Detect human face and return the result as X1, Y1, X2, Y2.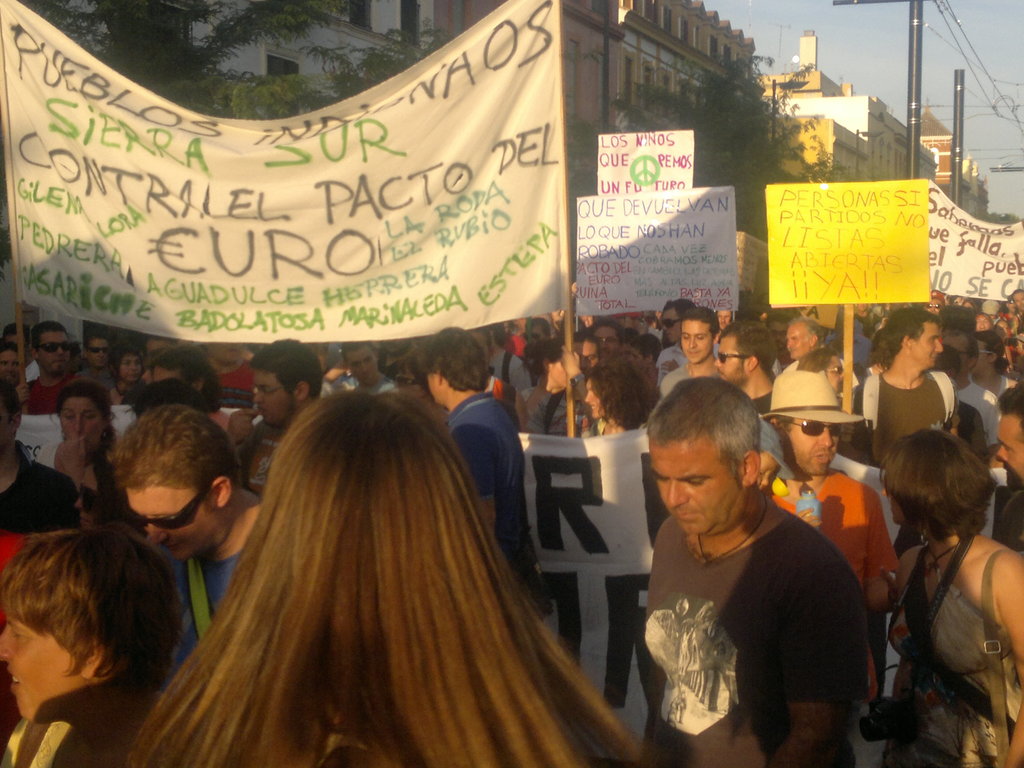
662, 308, 682, 344.
